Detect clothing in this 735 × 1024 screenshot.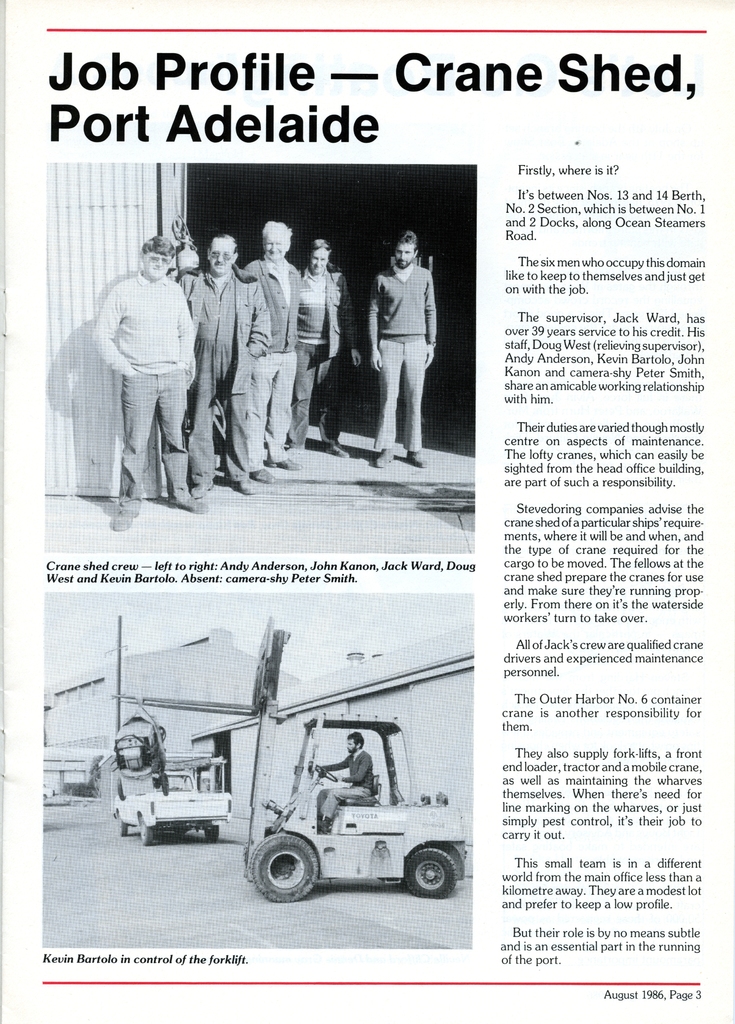
Detection: bbox=[239, 253, 299, 471].
